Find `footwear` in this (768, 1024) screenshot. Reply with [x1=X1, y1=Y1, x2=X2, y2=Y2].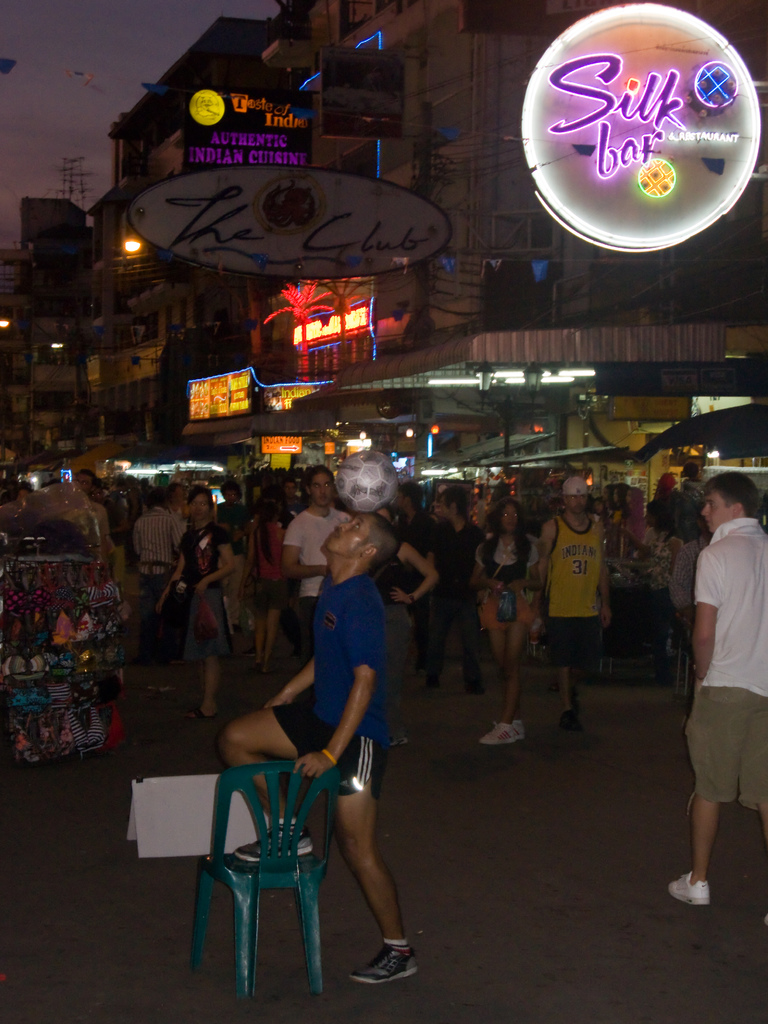
[x1=250, y1=659, x2=257, y2=667].
